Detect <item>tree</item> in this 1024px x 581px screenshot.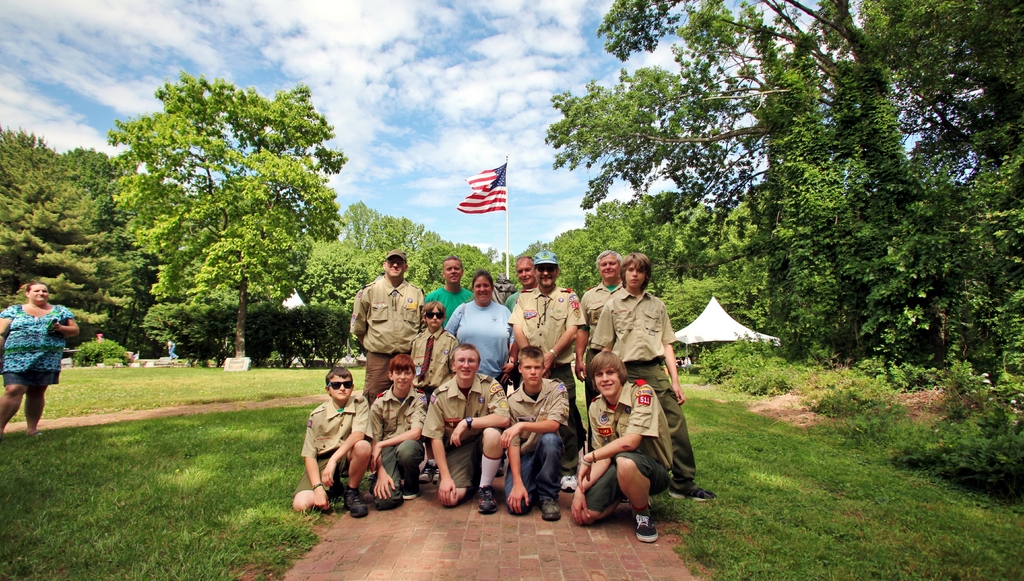
Detection: {"x1": 509, "y1": 0, "x2": 939, "y2": 367}.
